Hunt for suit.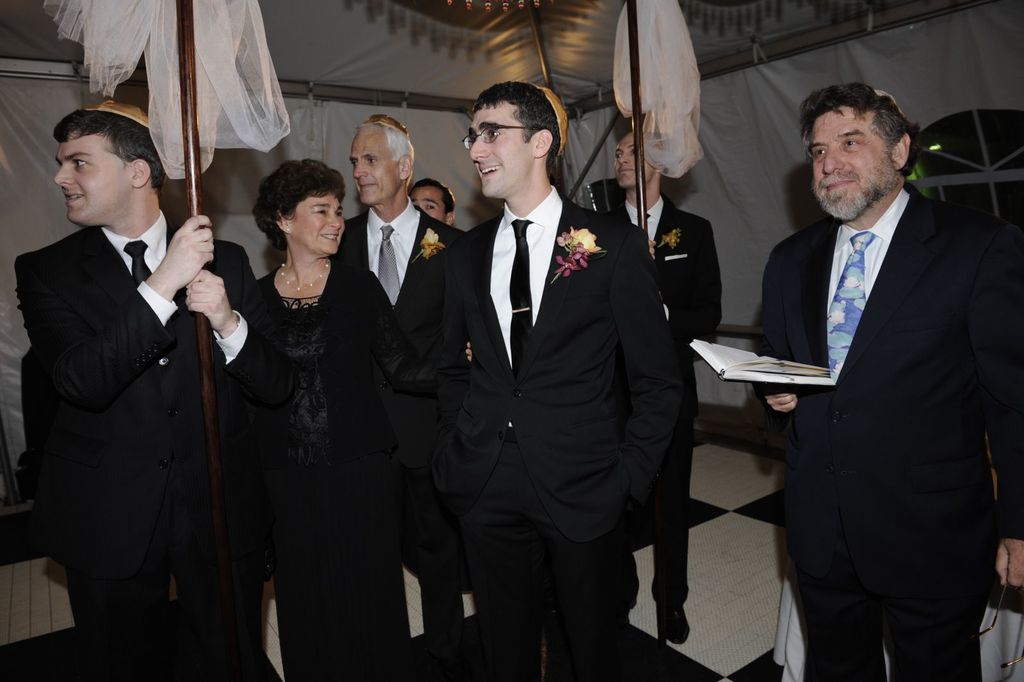
Hunted down at BBox(754, 49, 1012, 681).
